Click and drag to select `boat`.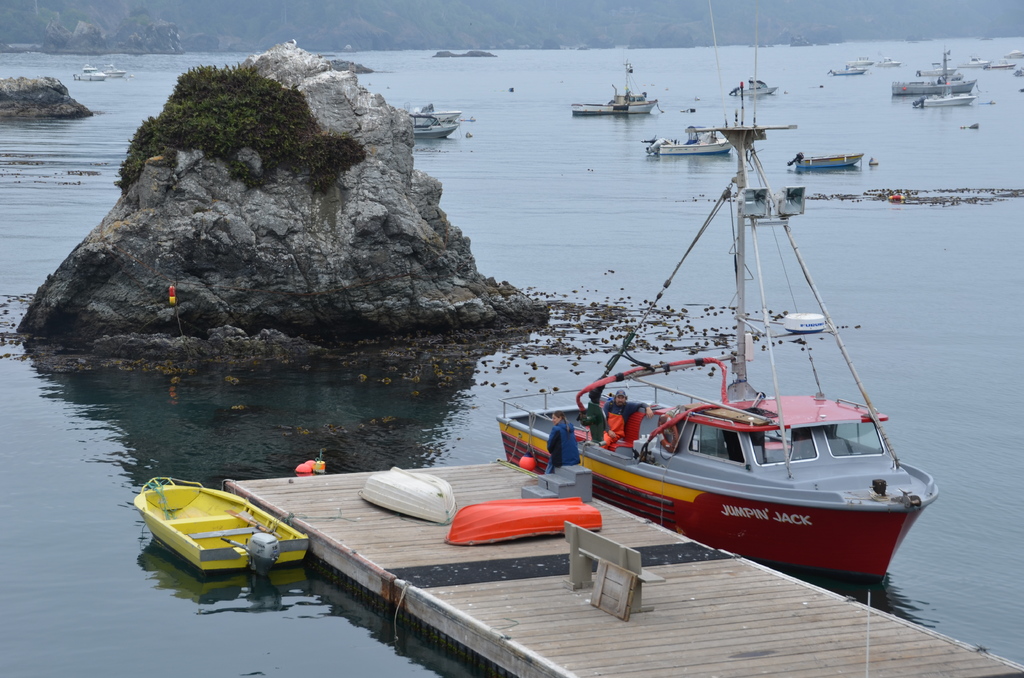
Selection: (x1=641, y1=124, x2=737, y2=158).
